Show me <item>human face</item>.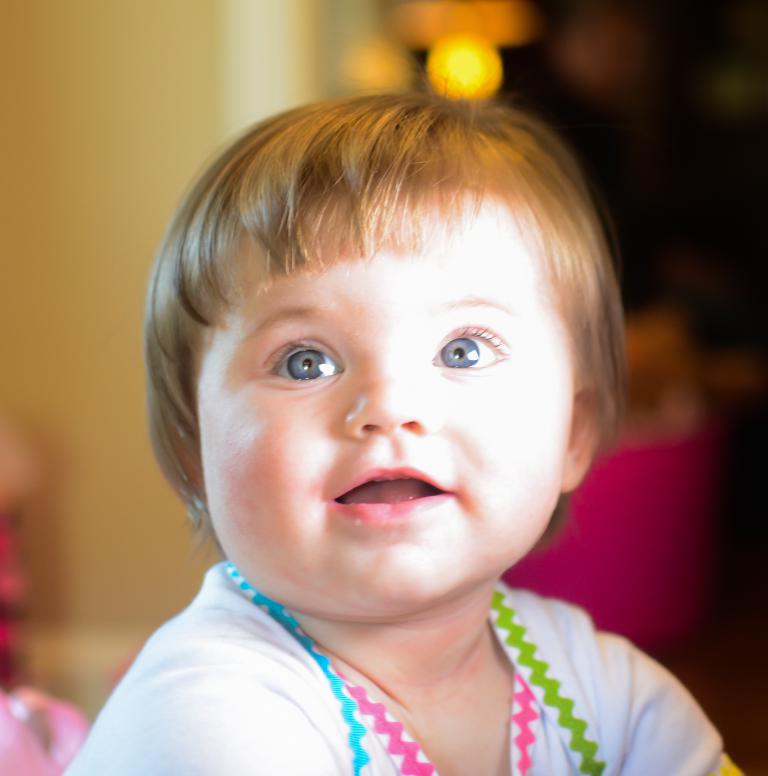
<item>human face</item> is here: {"left": 192, "top": 178, "right": 575, "bottom": 614}.
